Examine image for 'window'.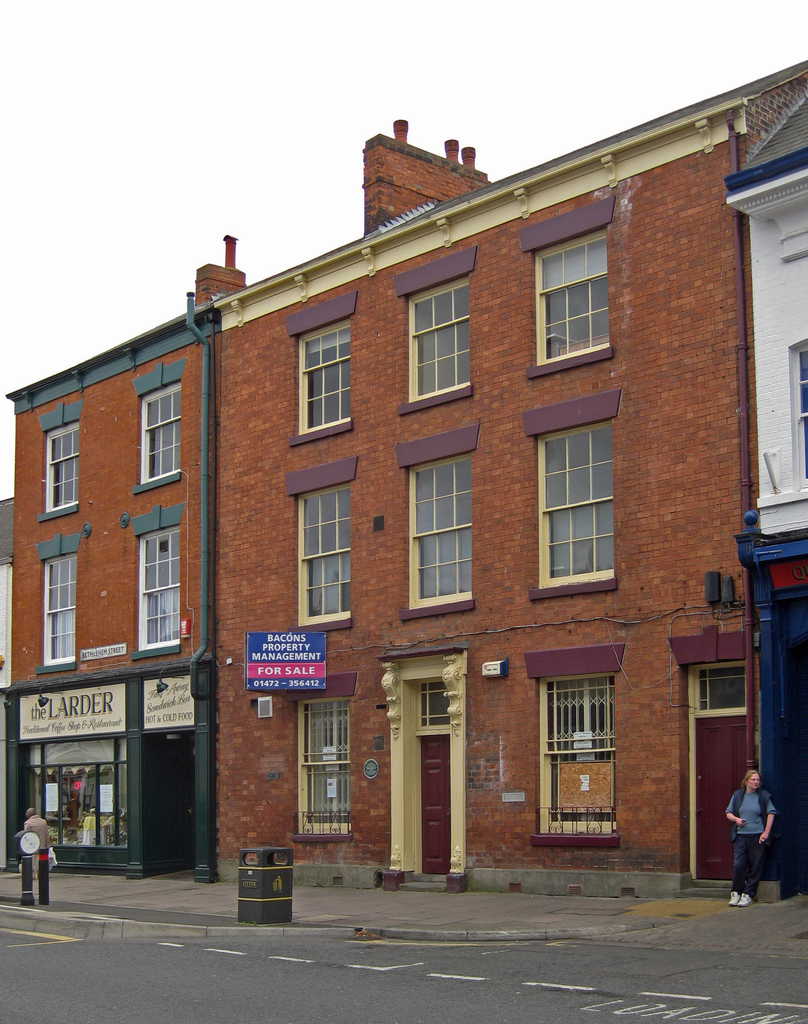
Examination result: <region>42, 554, 74, 665</region>.
